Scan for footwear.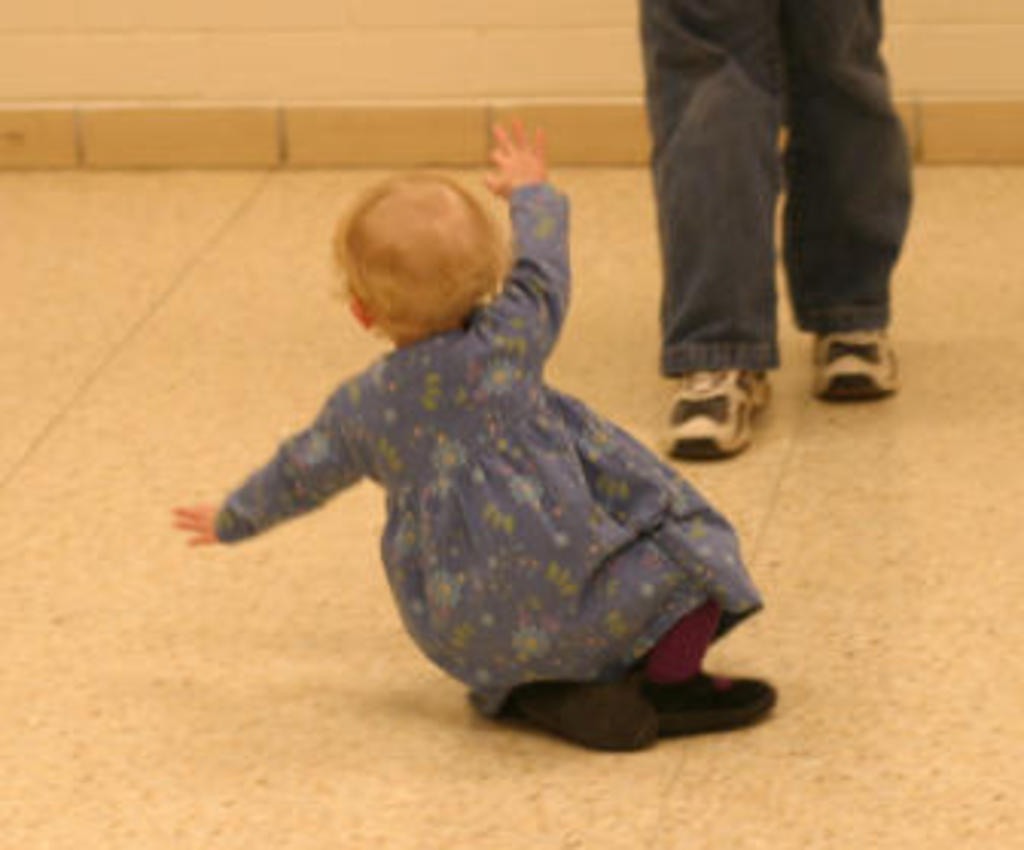
Scan result: bbox=(518, 673, 652, 749).
